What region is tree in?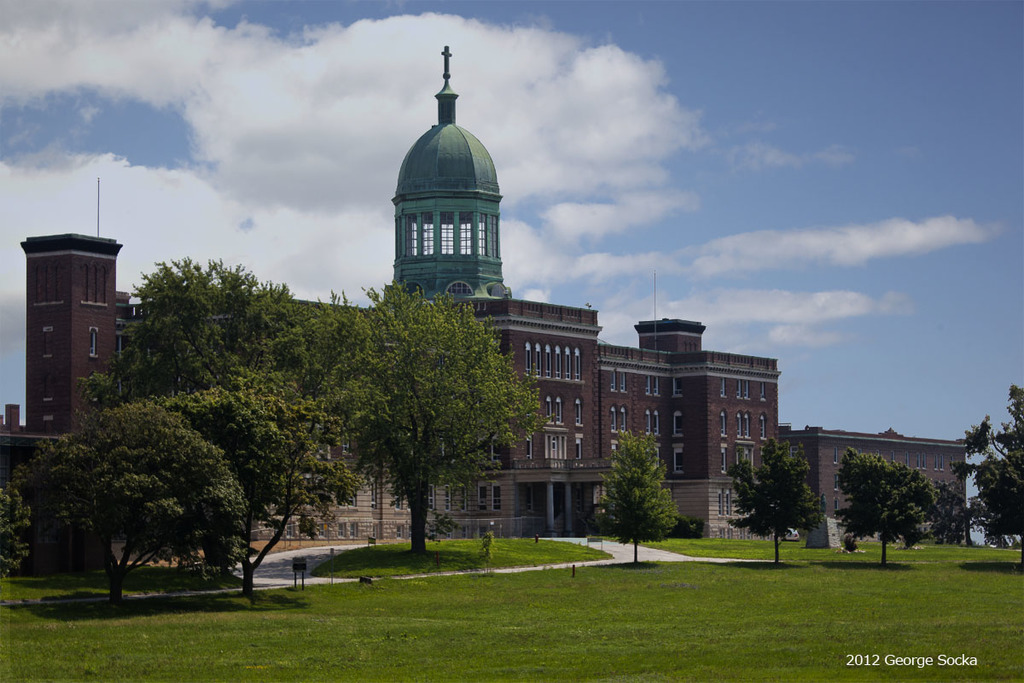
BBox(831, 452, 932, 570).
